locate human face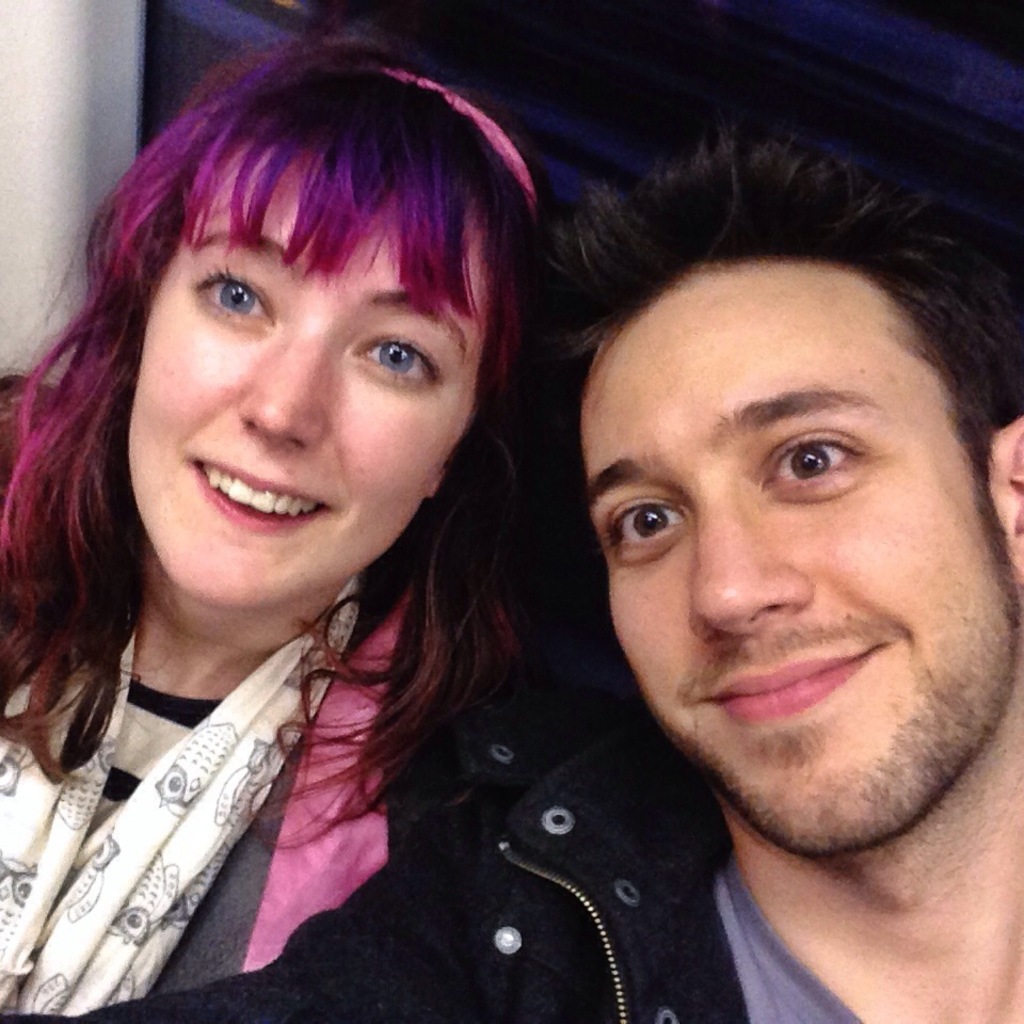
127/149/487/608
